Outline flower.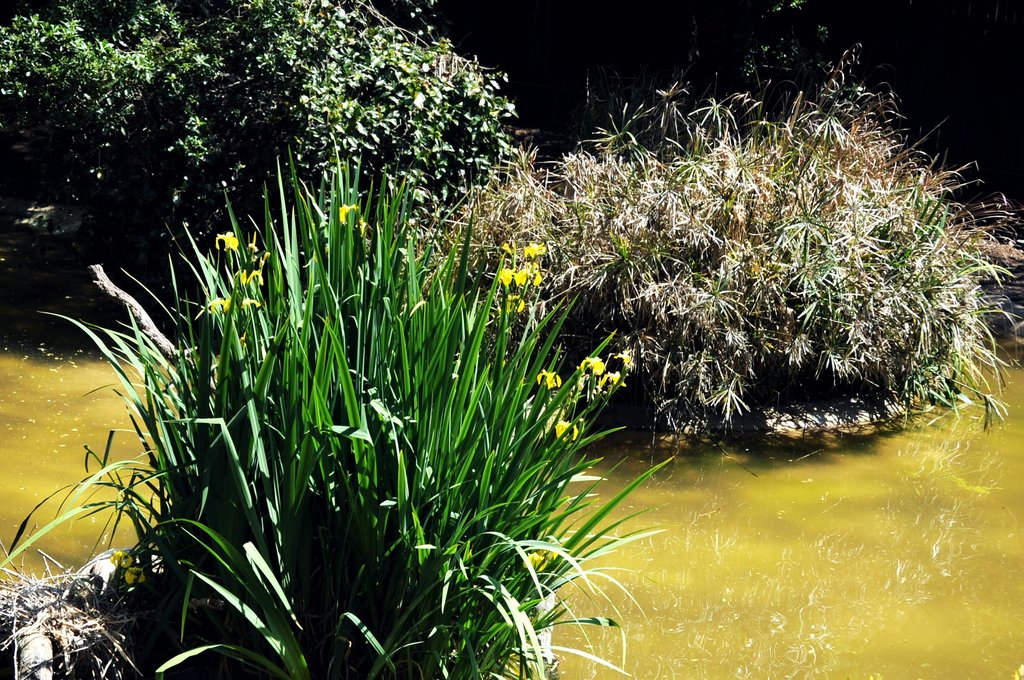
Outline: (113, 550, 132, 567).
